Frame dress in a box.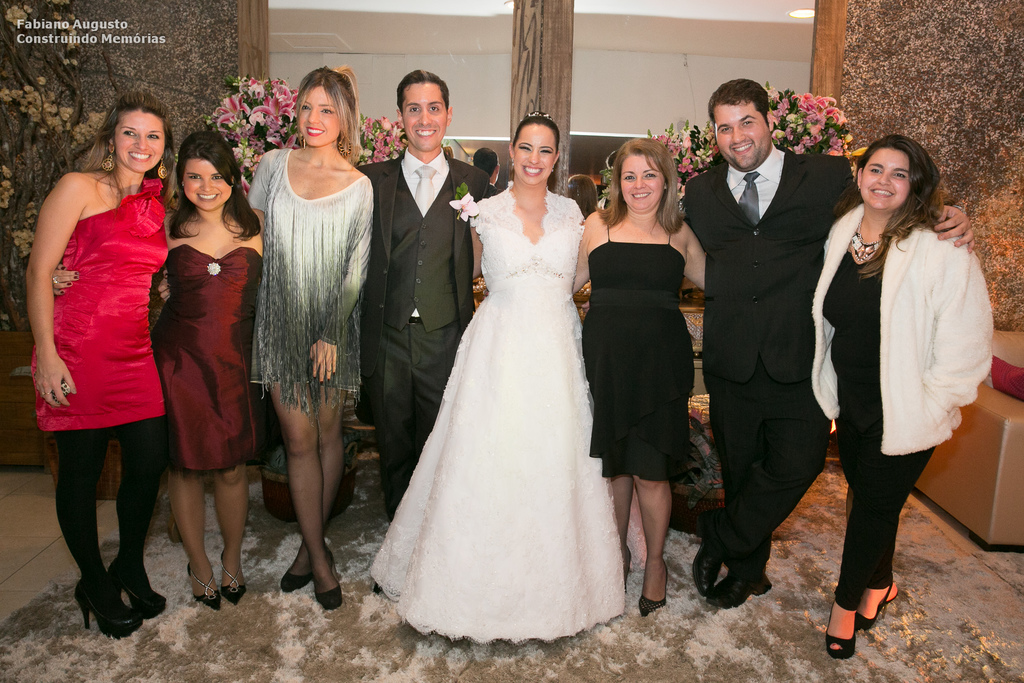
<box>29,175,172,450</box>.
